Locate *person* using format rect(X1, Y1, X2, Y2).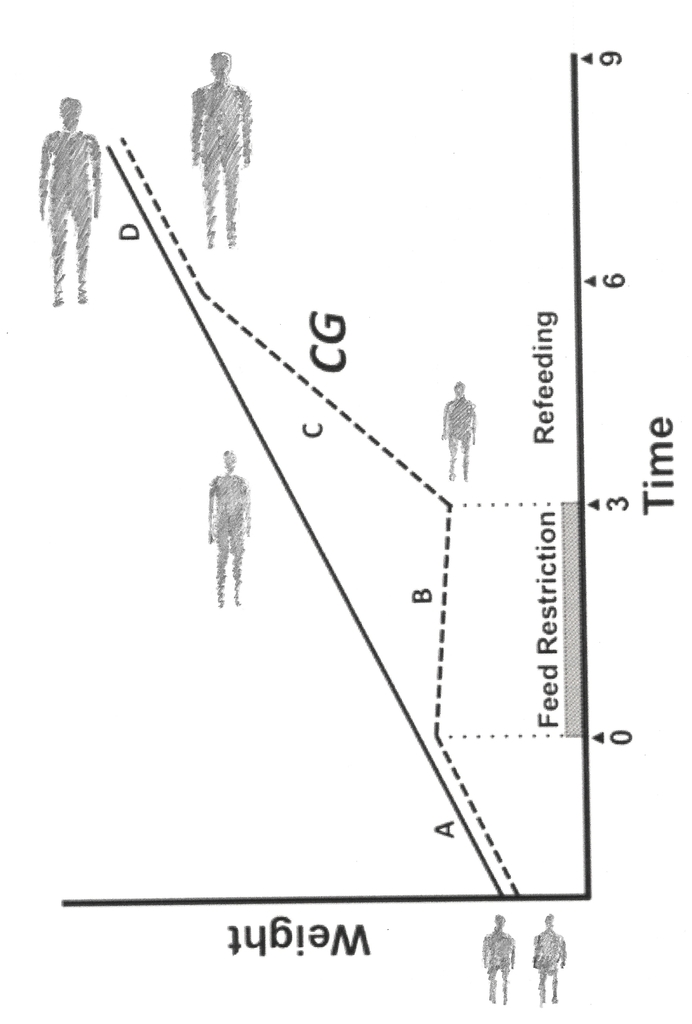
rect(480, 917, 513, 1006).
